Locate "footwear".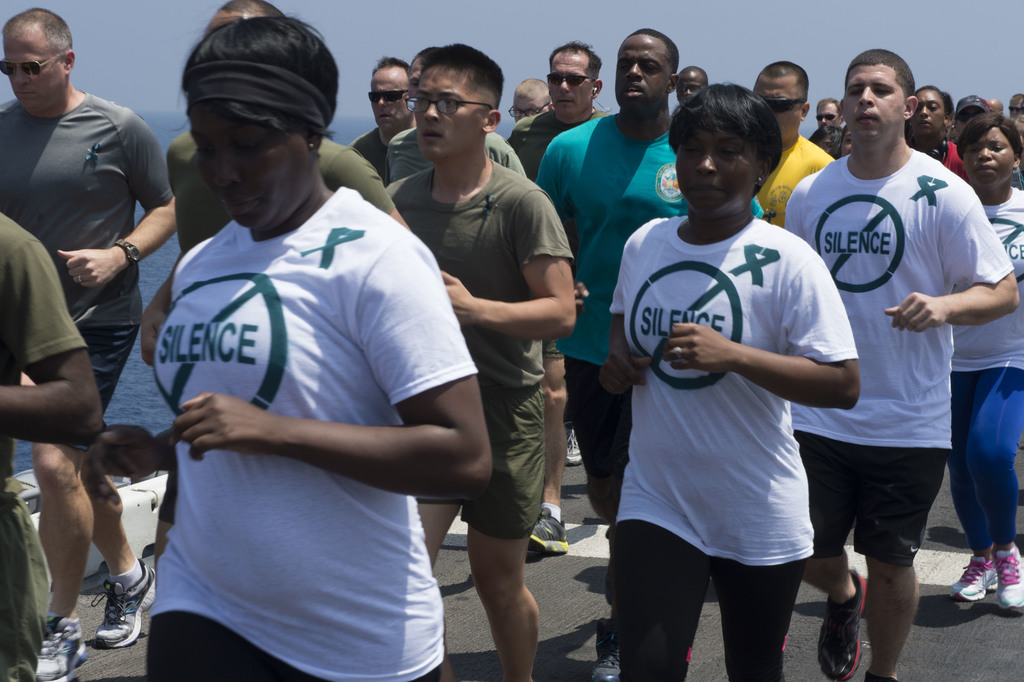
Bounding box: rect(526, 502, 568, 560).
